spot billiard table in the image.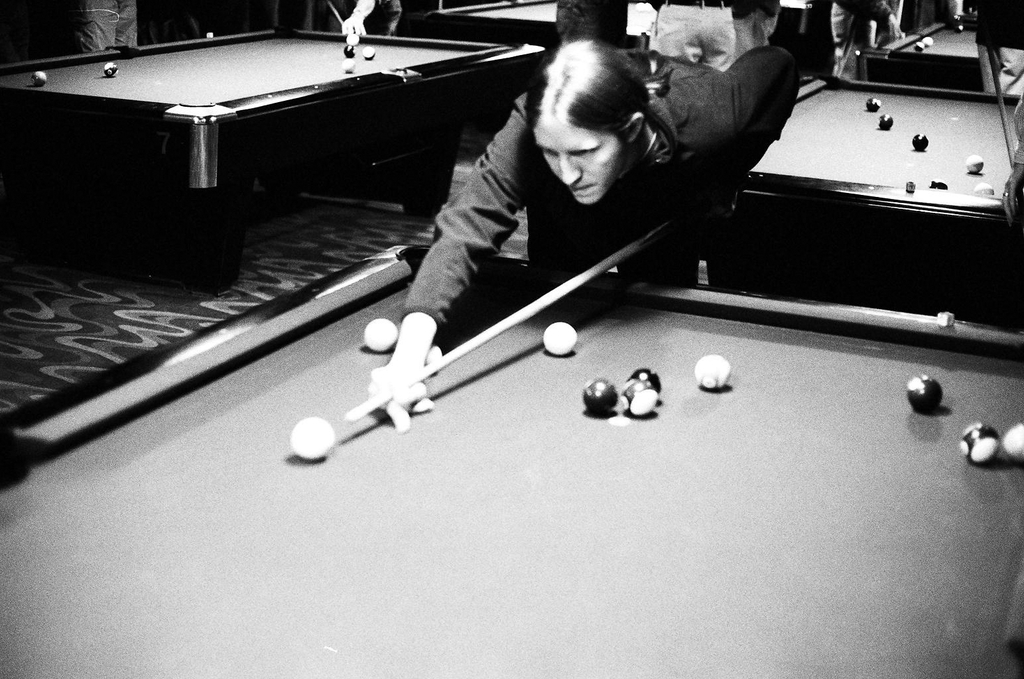
billiard table found at locate(0, 241, 1023, 678).
